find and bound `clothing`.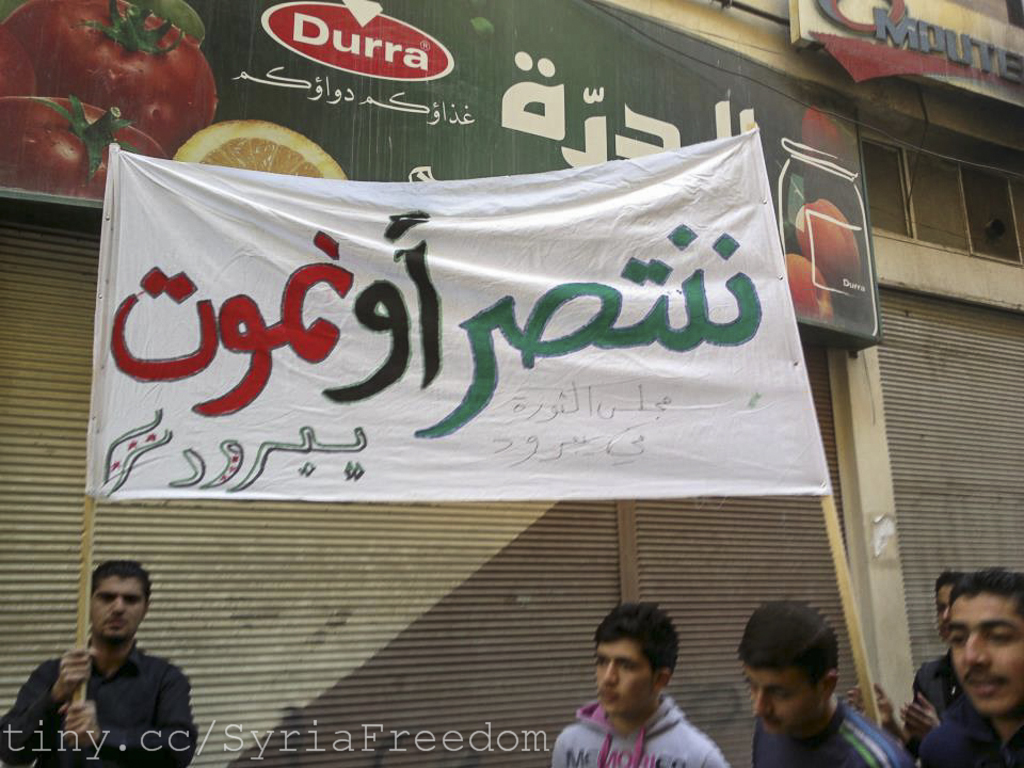
Bound: Rect(915, 702, 1023, 767).
